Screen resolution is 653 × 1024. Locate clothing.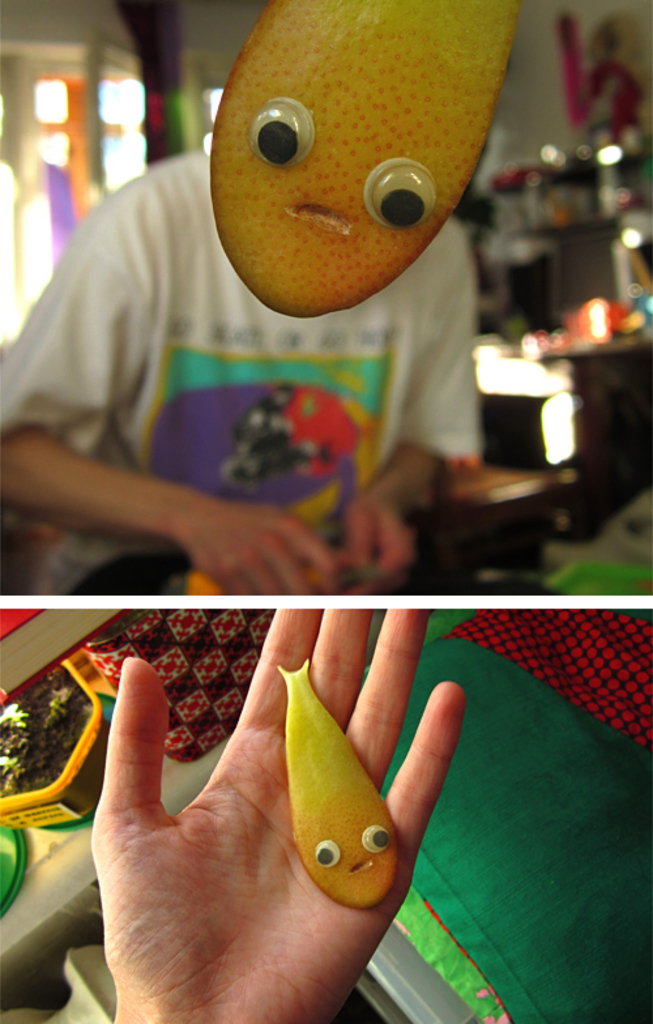
BBox(0, 155, 485, 596).
